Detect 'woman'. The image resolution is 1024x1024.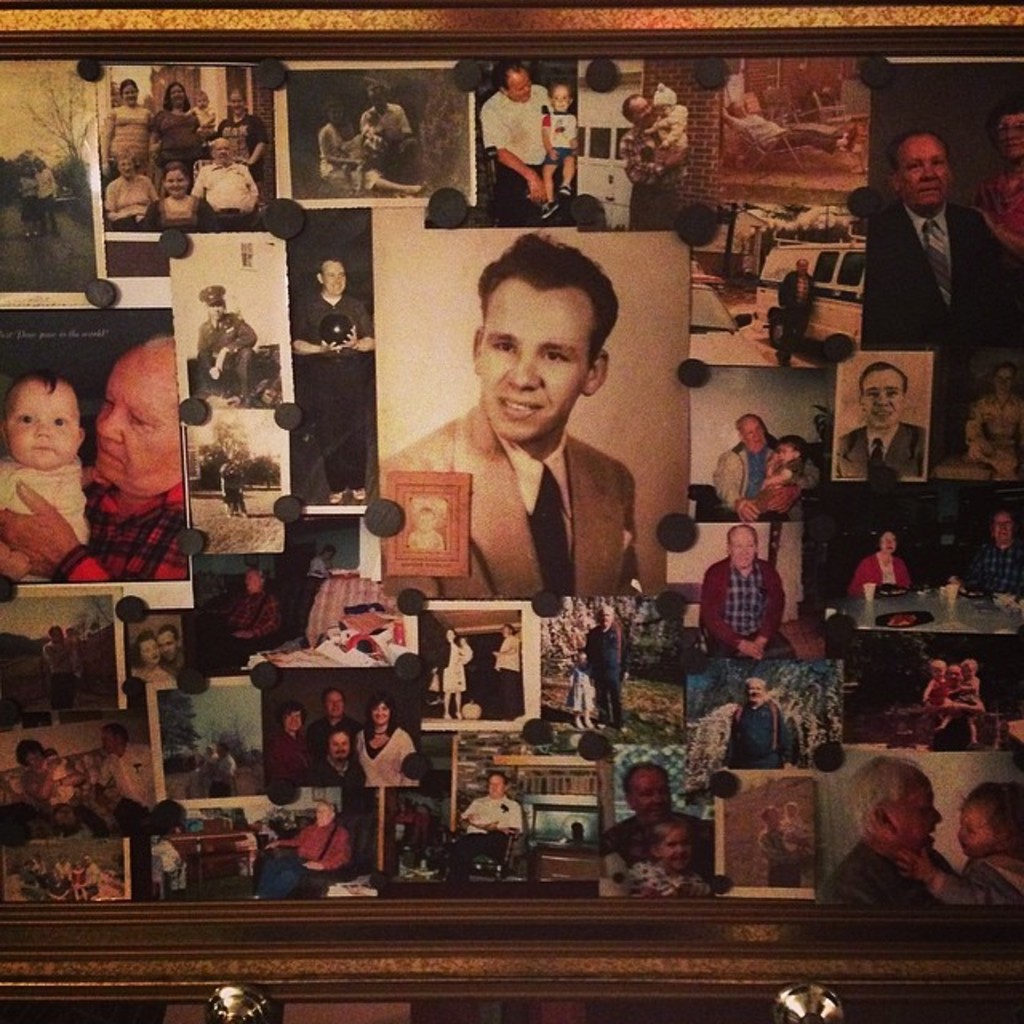
138/630/178/696.
